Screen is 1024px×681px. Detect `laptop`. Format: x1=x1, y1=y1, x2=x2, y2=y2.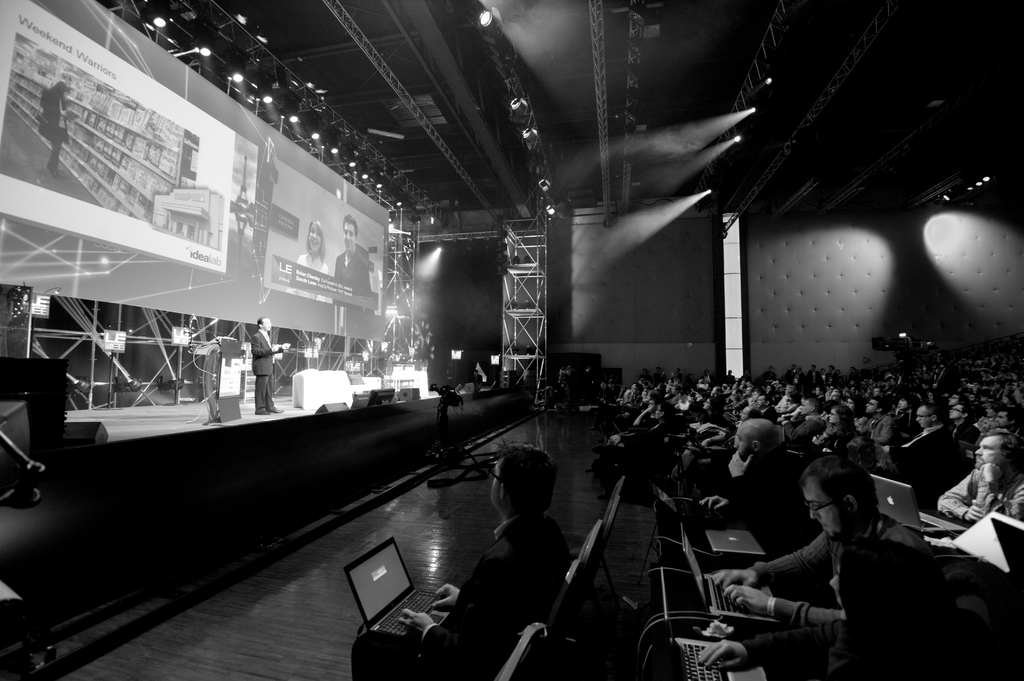
x1=680, y1=521, x2=781, y2=623.
